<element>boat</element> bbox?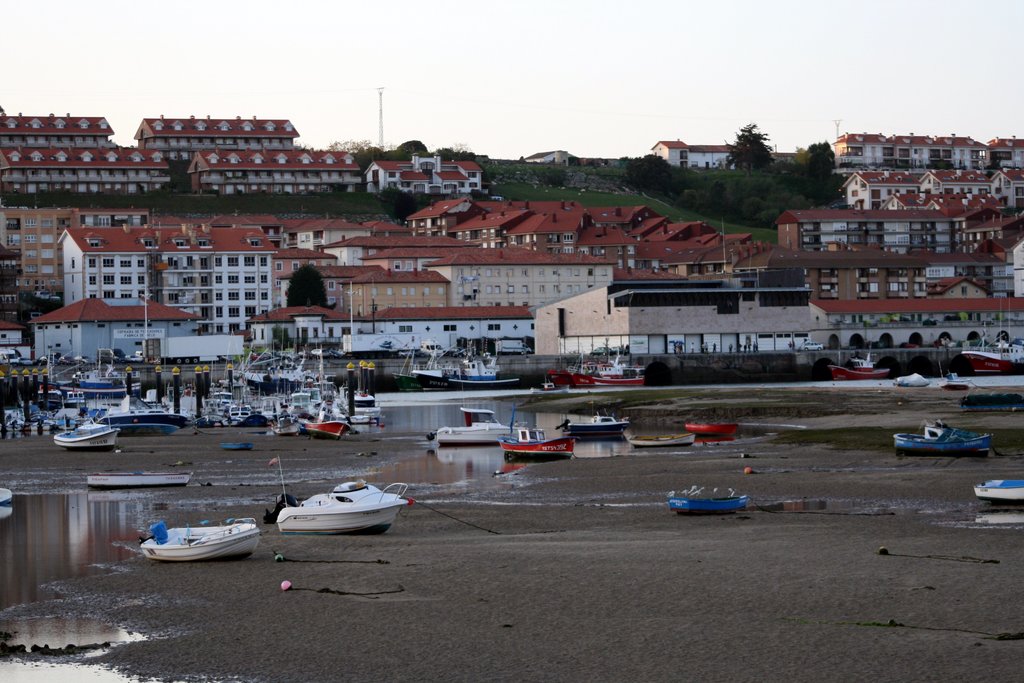
267,473,404,538
